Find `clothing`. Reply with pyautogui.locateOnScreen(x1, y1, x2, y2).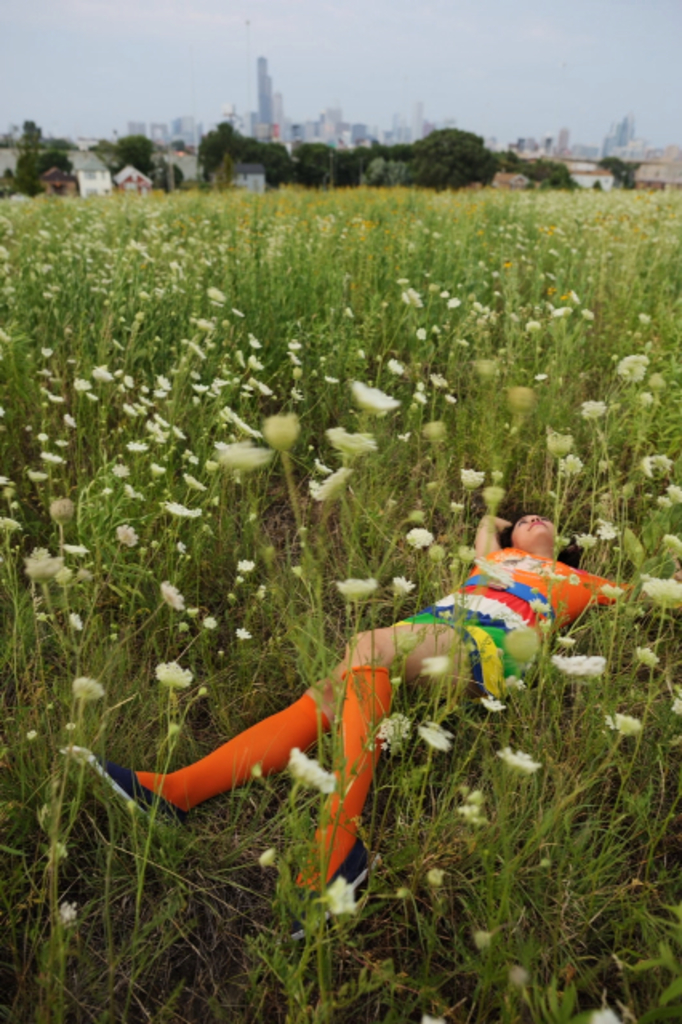
pyautogui.locateOnScreen(392, 549, 620, 694).
